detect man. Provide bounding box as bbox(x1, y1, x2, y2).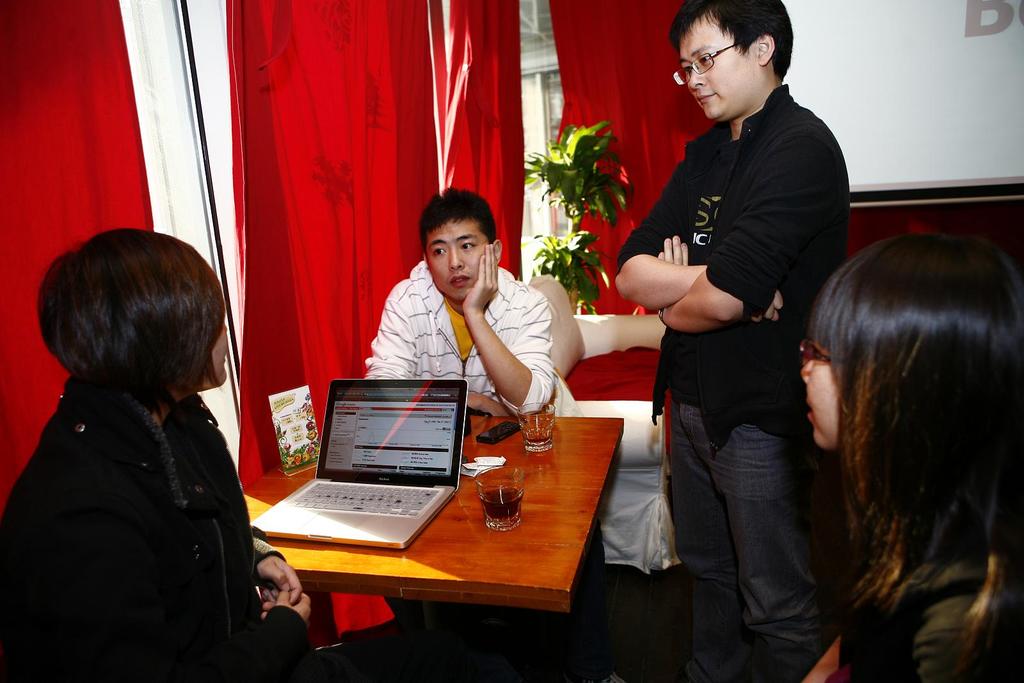
bbox(619, 0, 855, 666).
